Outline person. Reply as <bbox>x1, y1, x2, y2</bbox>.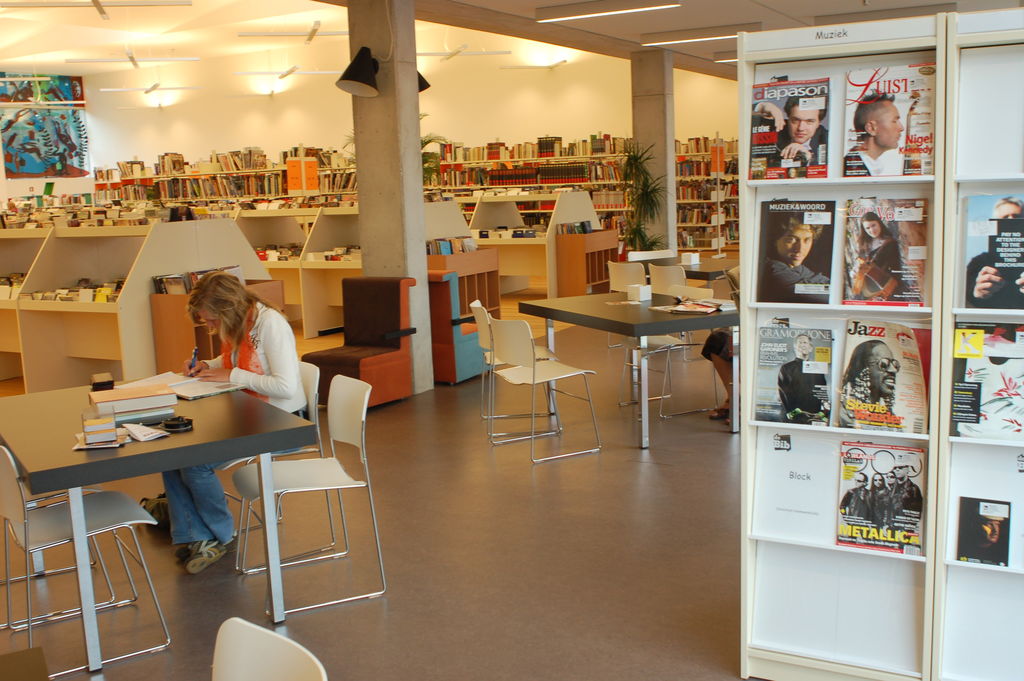
<bbox>752, 192, 839, 306</bbox>.
